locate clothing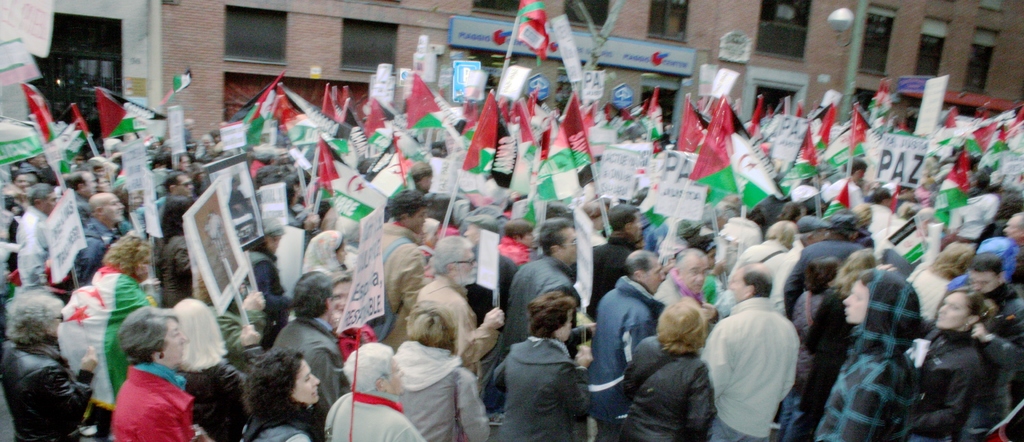
<bbox>177, 355, 246, 441</bbox>
